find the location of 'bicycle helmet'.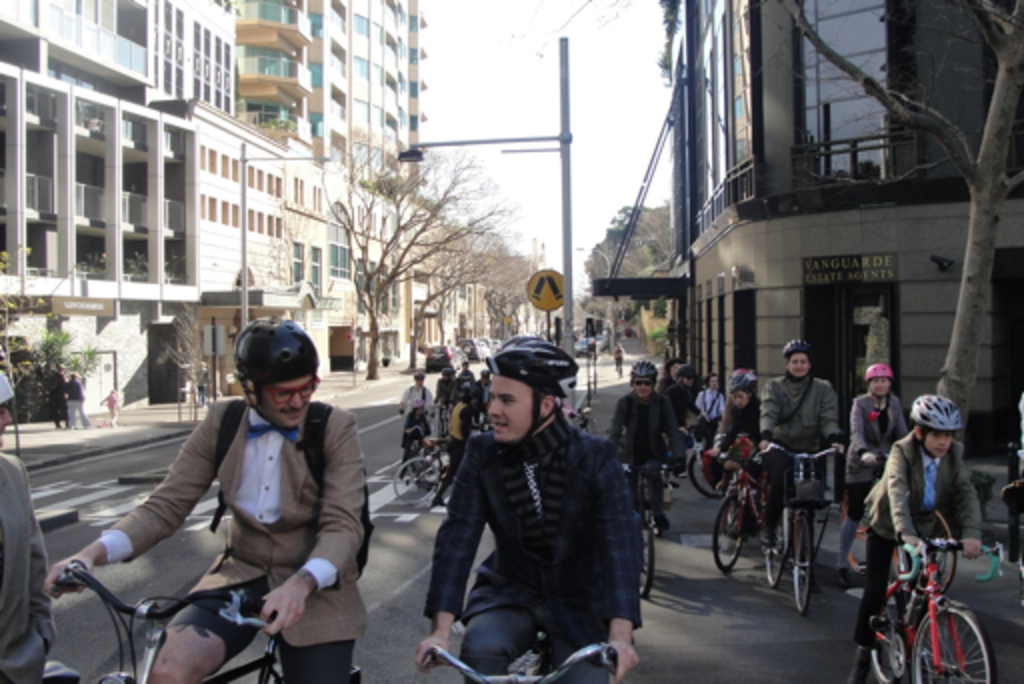
Location: (x1=630, y1=354, x2=650, y2=380).
